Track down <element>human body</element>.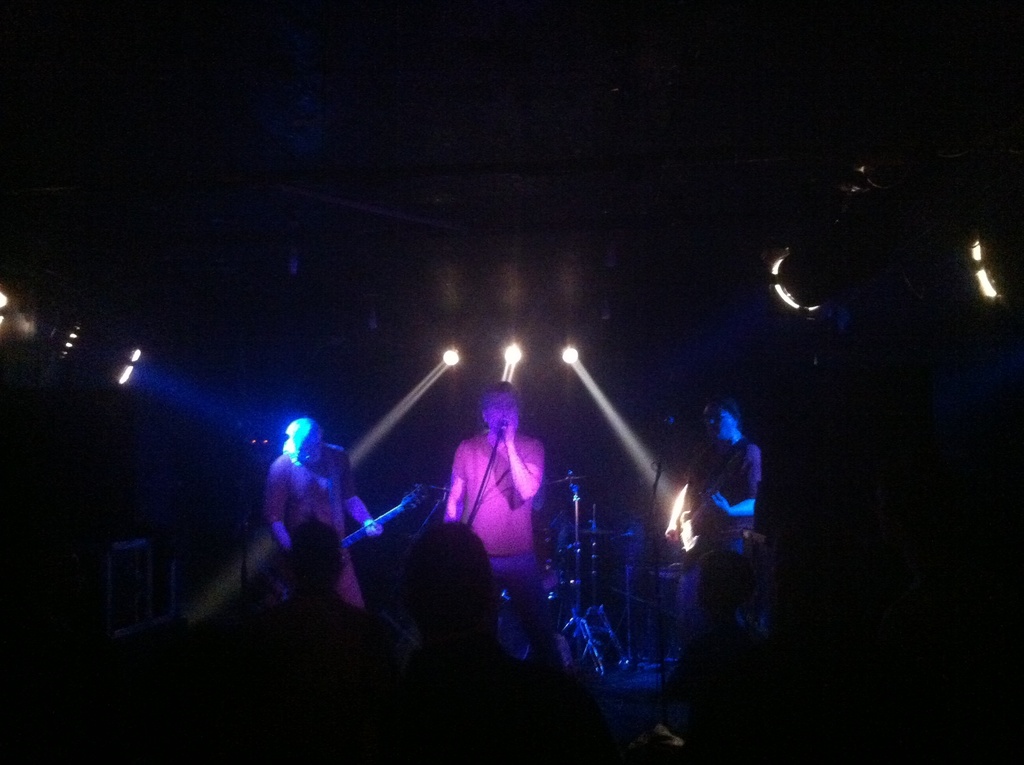
Tracked to BBox(689, 384, 768, 646).
